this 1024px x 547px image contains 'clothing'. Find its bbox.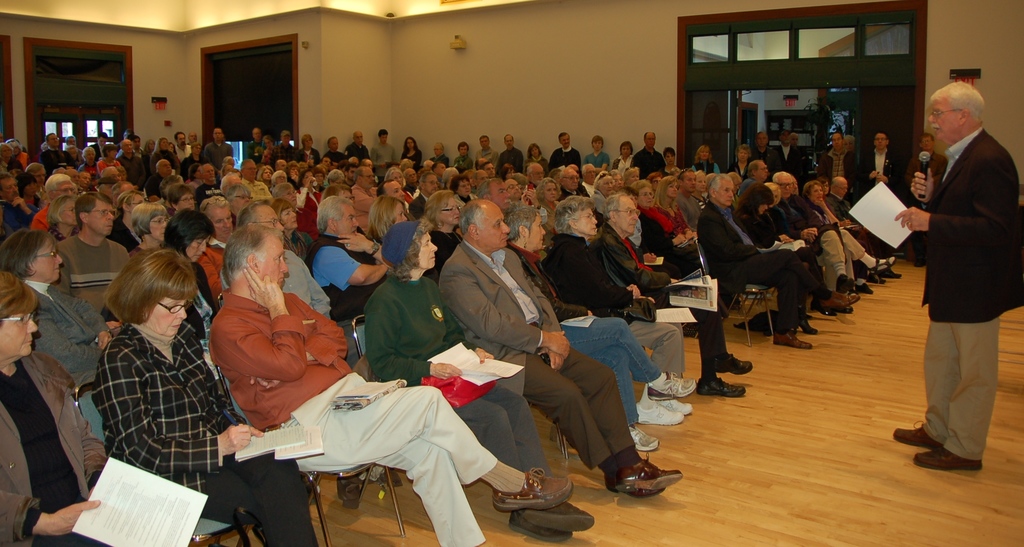
box=[293, 182, 324, 212].
